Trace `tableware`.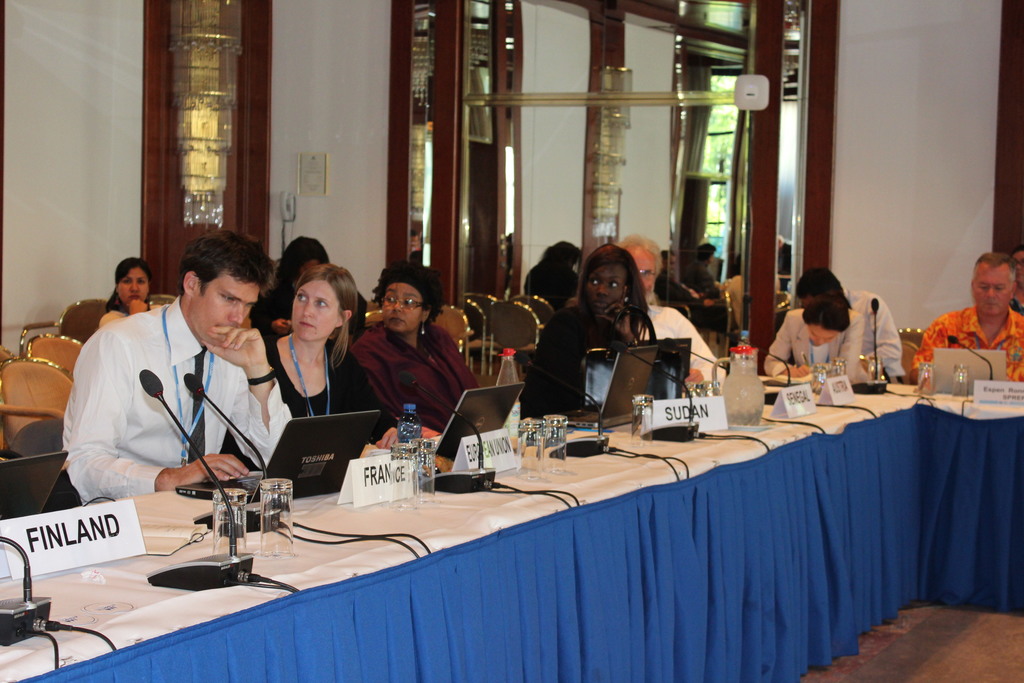
Traced to <box>214,490,249,554</box>.
